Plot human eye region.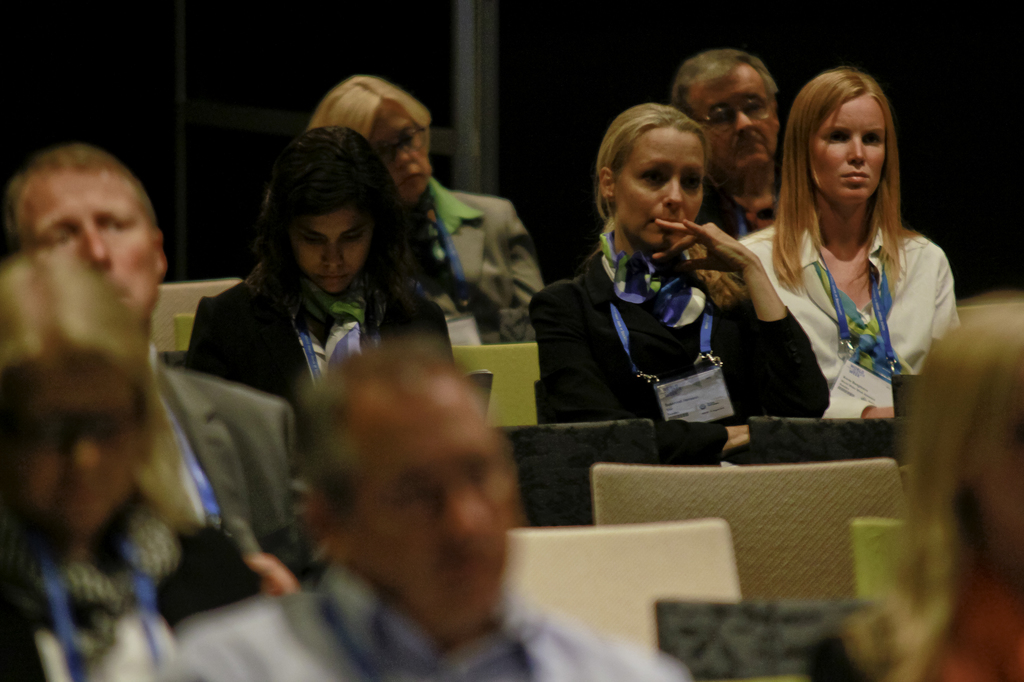
Plotted at 746:97:762:114.
